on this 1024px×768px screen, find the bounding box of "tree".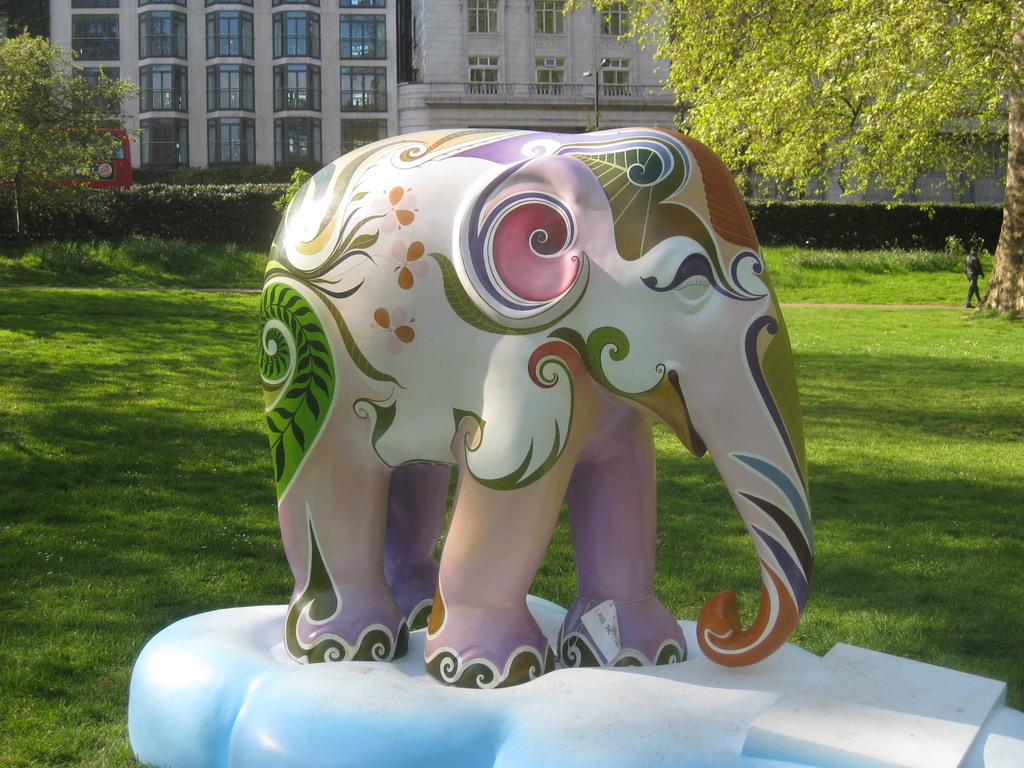
Bounding box: (x1=0, y1=31, x2=131, y2=233).
